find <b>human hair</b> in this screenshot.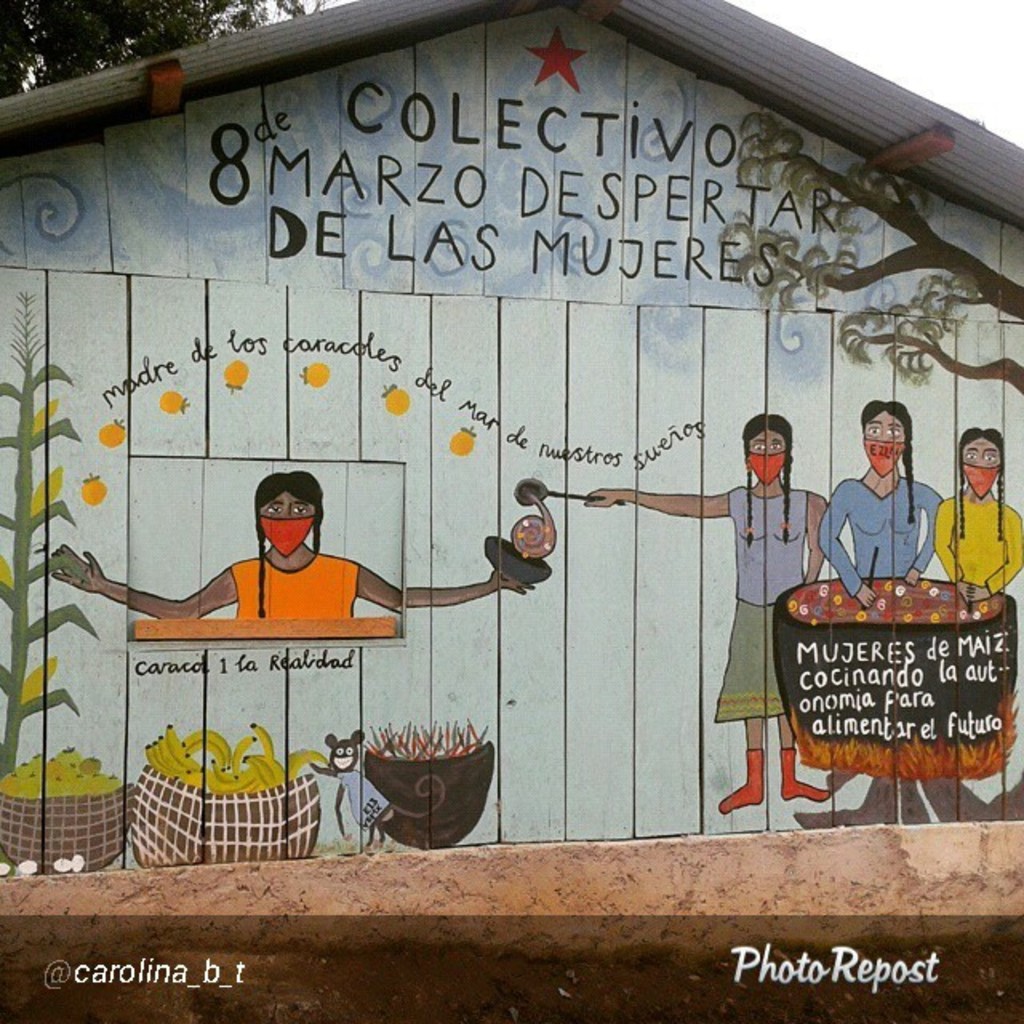
The bounding box for <b>human hair</b> is (739, 414, 795, 550).
